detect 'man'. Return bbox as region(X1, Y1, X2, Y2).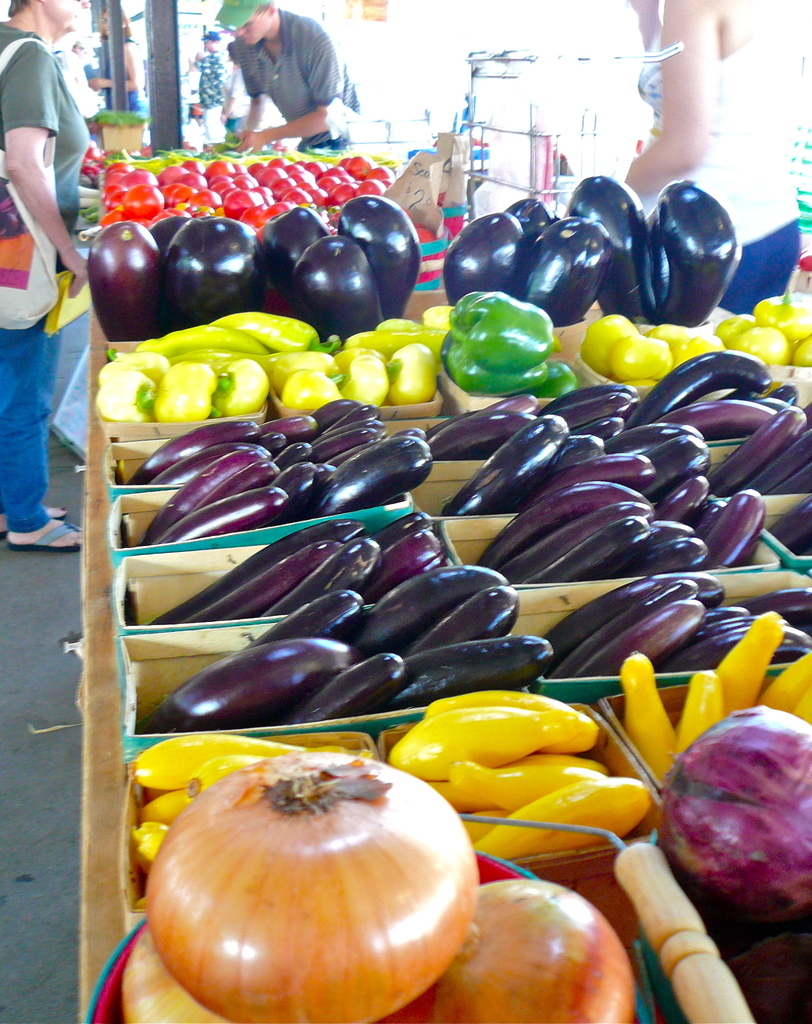
region(212, 0, 361, 158).
